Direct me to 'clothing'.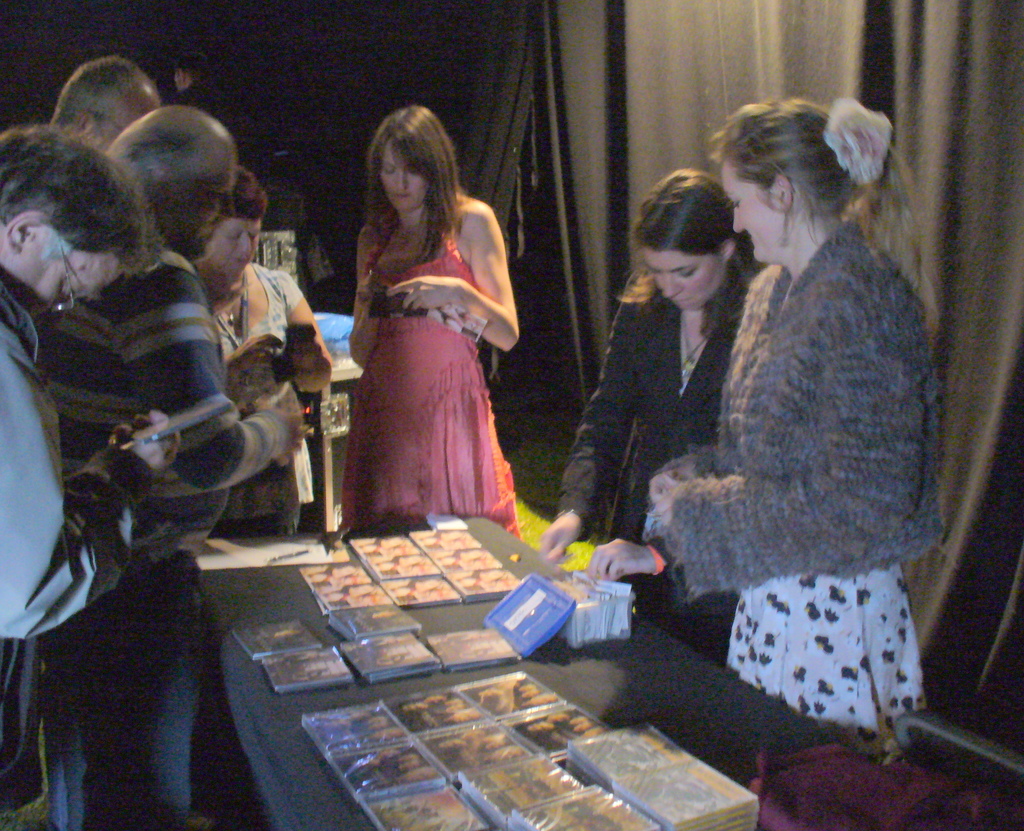
Direction: <box>548,264,752,654</box>.
